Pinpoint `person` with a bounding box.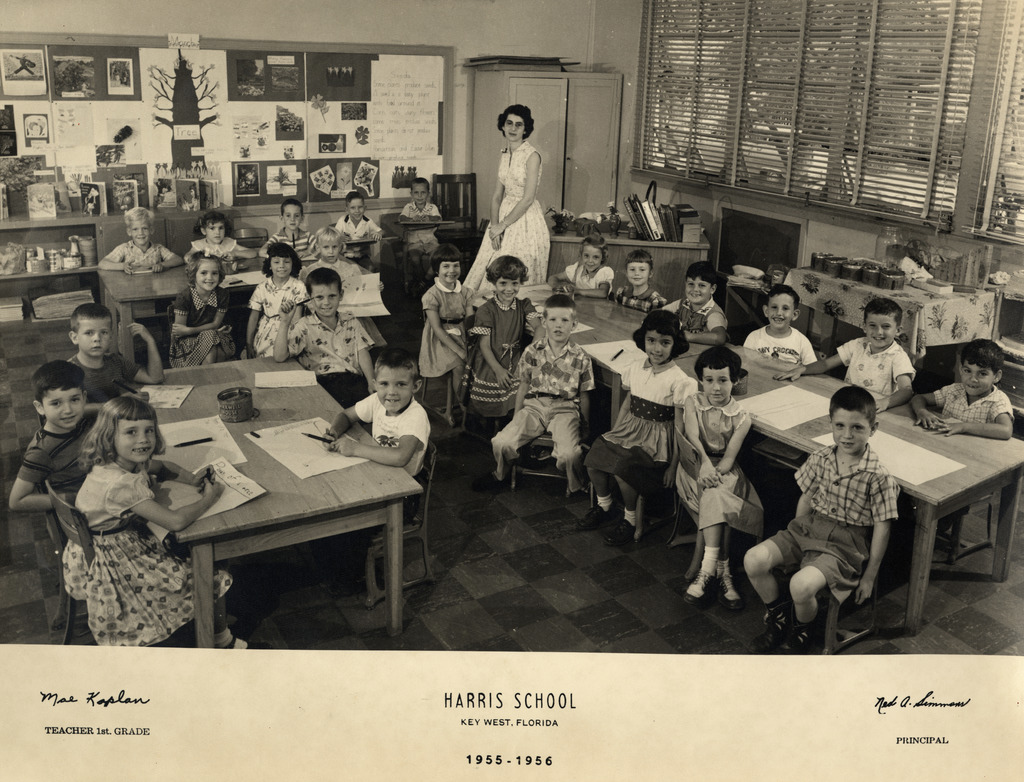
{"left": 63, "top": 302, "right": 163, "bottom": 403}.
